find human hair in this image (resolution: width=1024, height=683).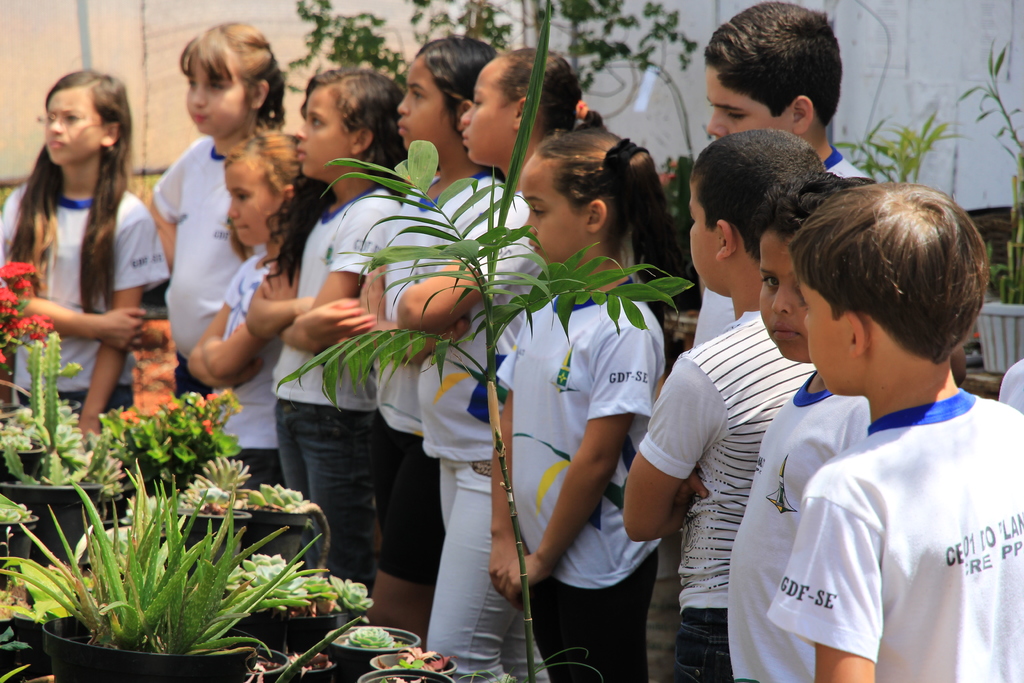
(694, 128, 822, 265).
